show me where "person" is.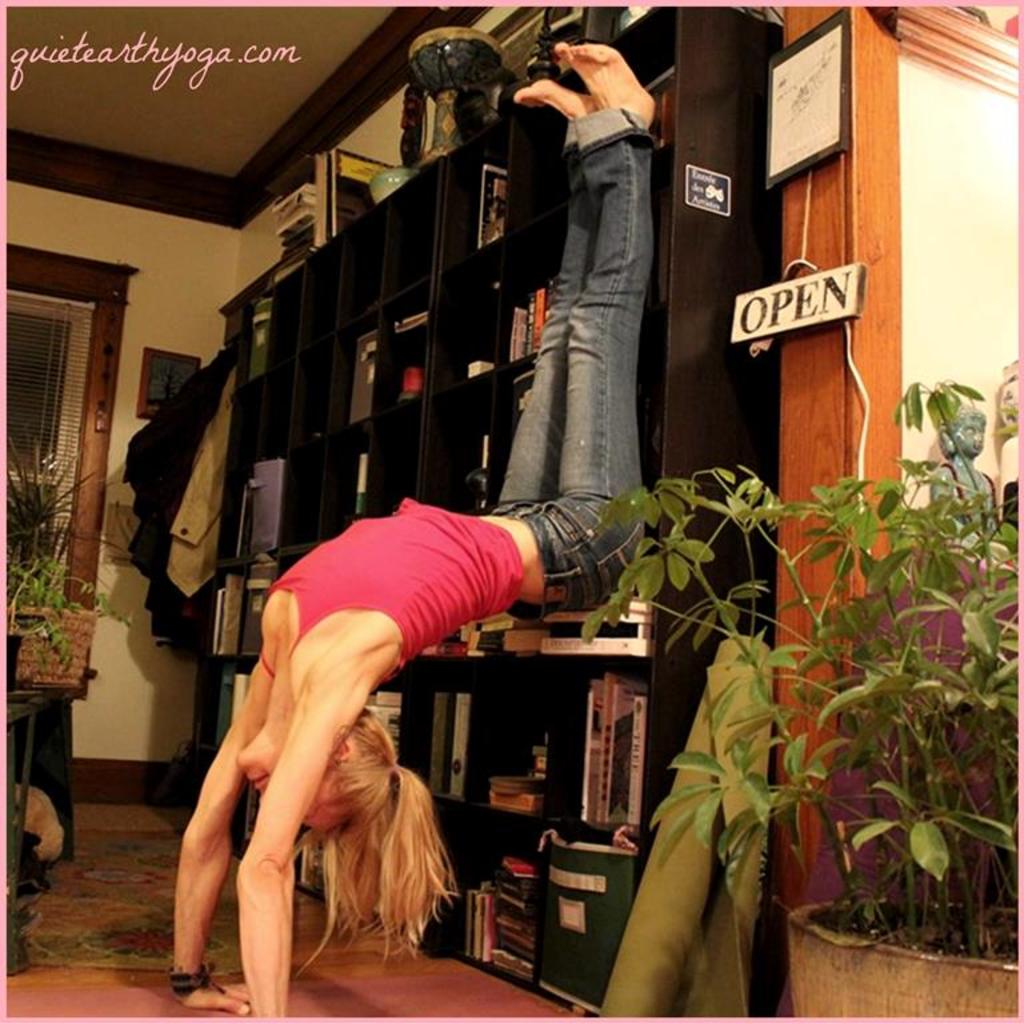
"person" is at BBox(176, 41, 649, 1023).
